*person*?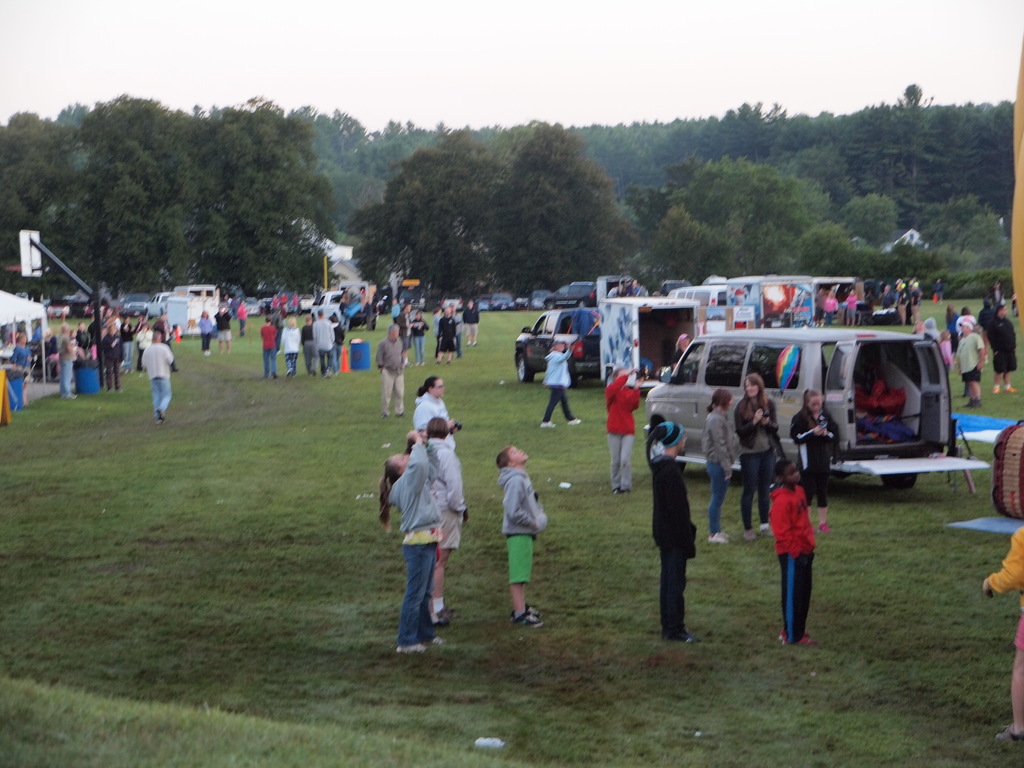
<bbox>500, 433, 545, 627</bbox>
